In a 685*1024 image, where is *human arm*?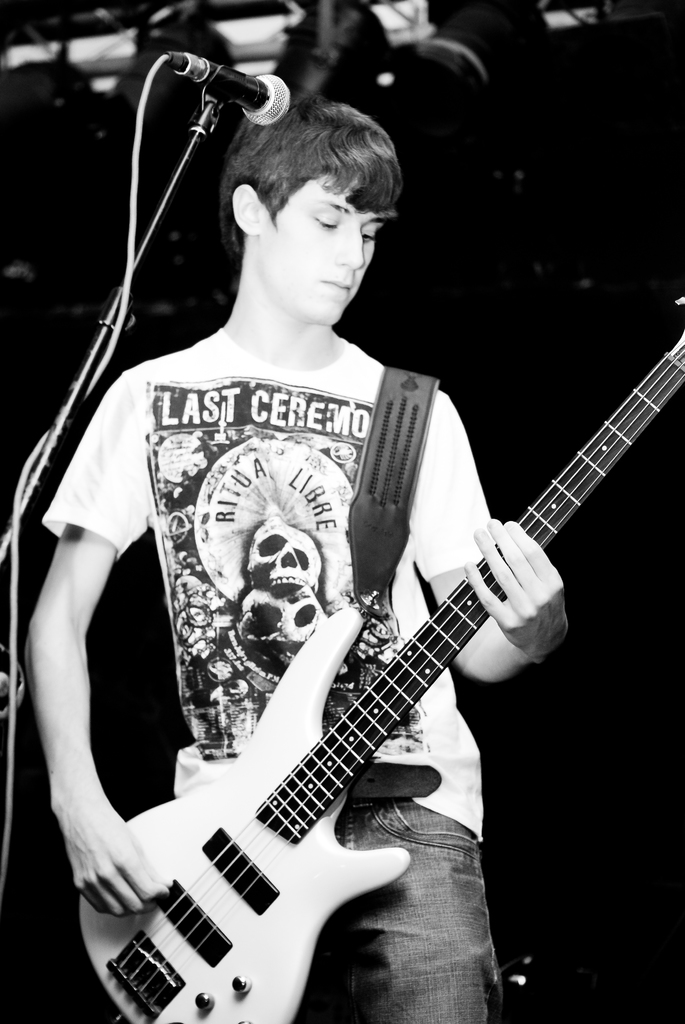
413 392 573 686.
